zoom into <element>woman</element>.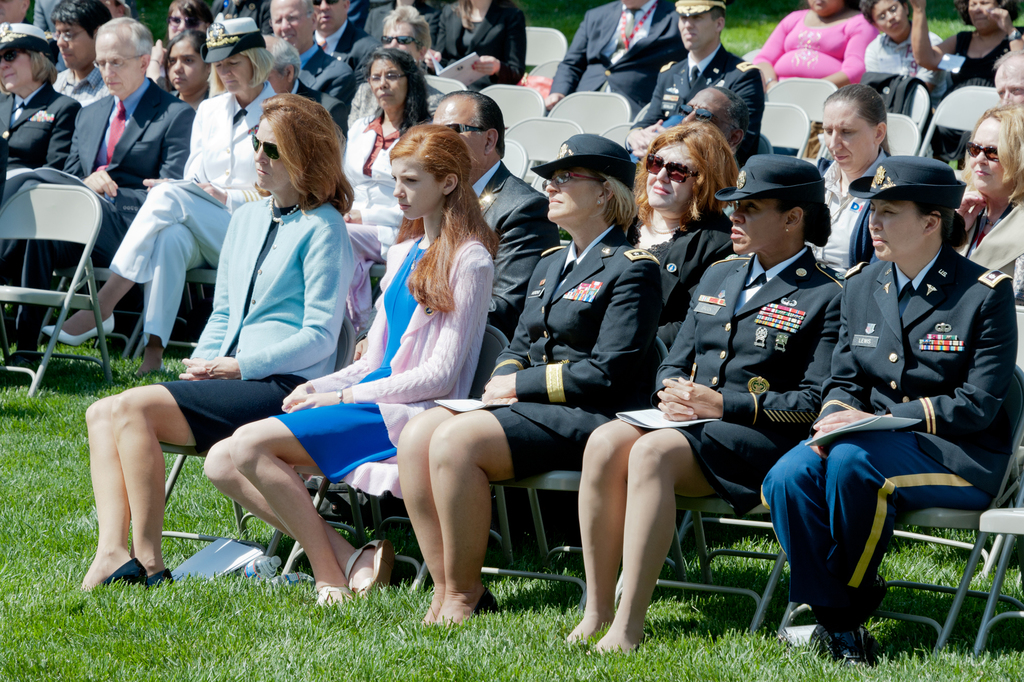
Zoom target: pyautogui.locateOnScreen(75, 89, 358, 597).
